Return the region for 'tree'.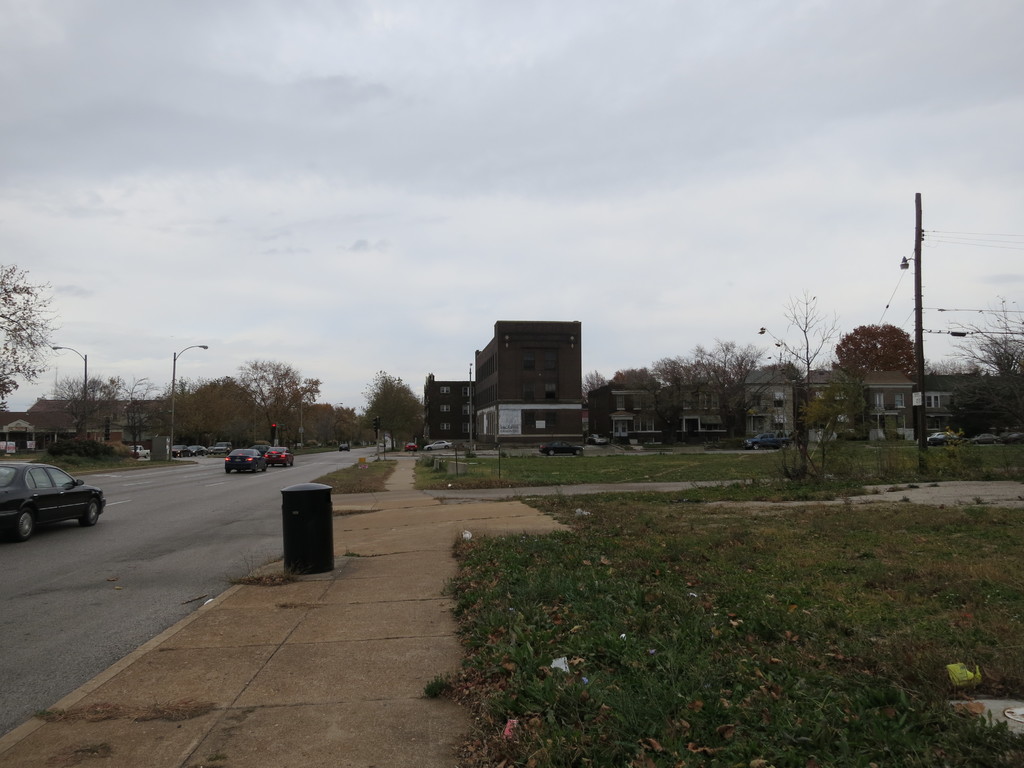
x1=230, y1=355, x2=320, y2=444.
